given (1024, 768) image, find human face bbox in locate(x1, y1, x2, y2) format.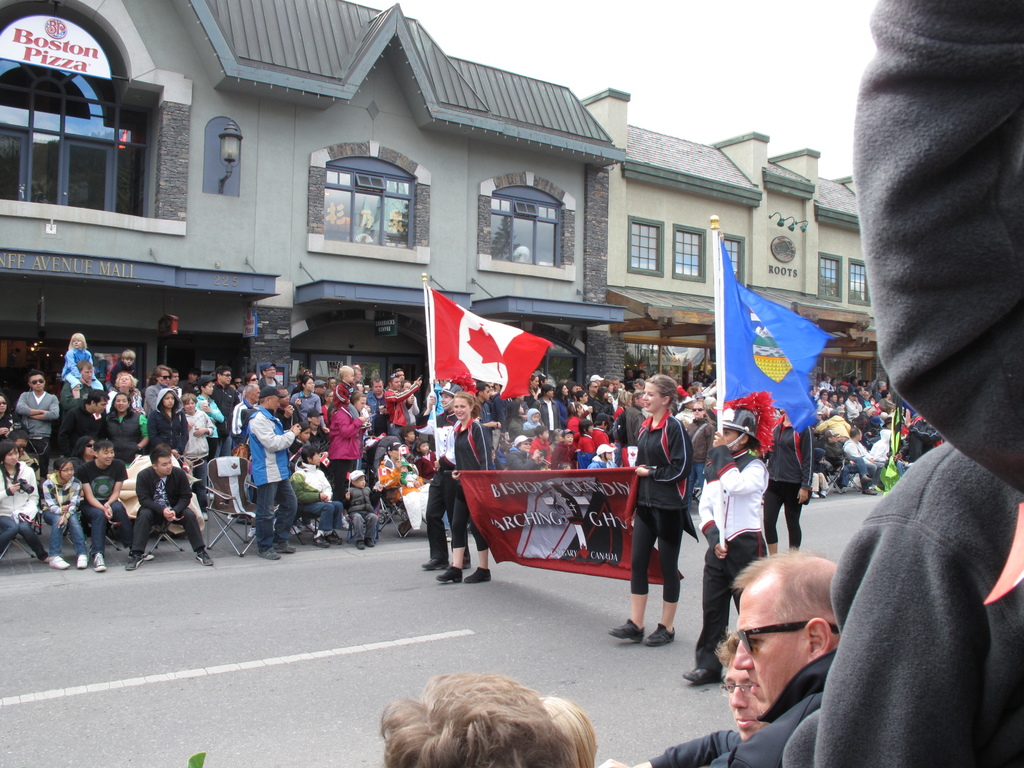
locate(202, 378, 214, 396).
